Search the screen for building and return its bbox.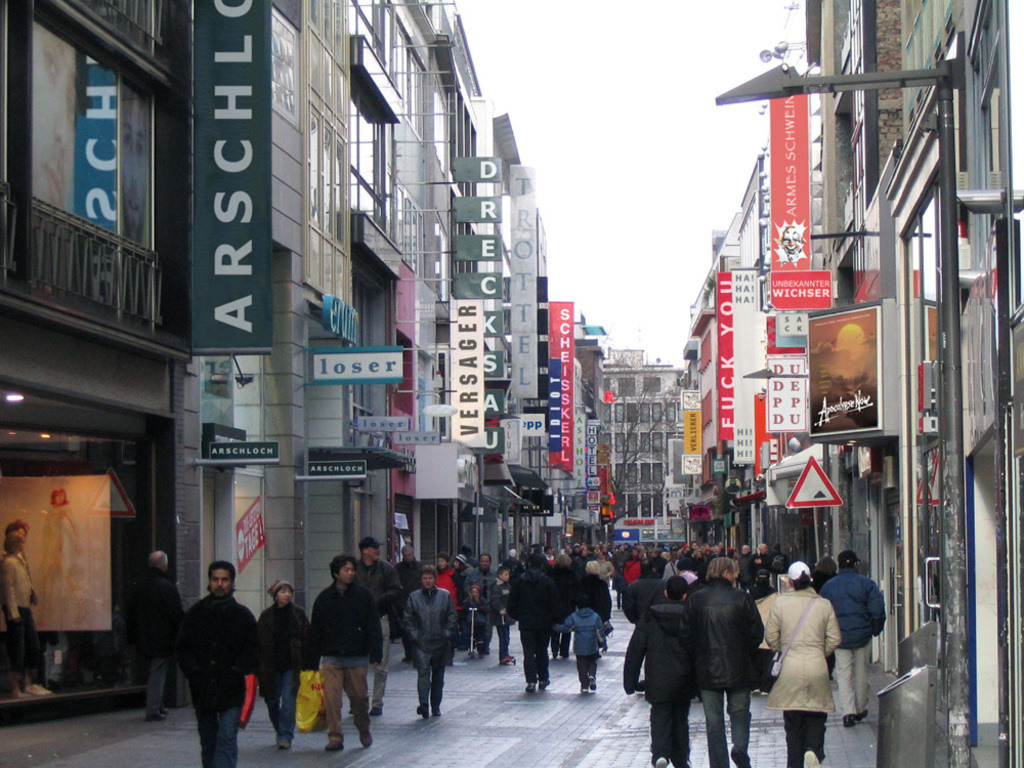
Found: 603,346,686,526.
